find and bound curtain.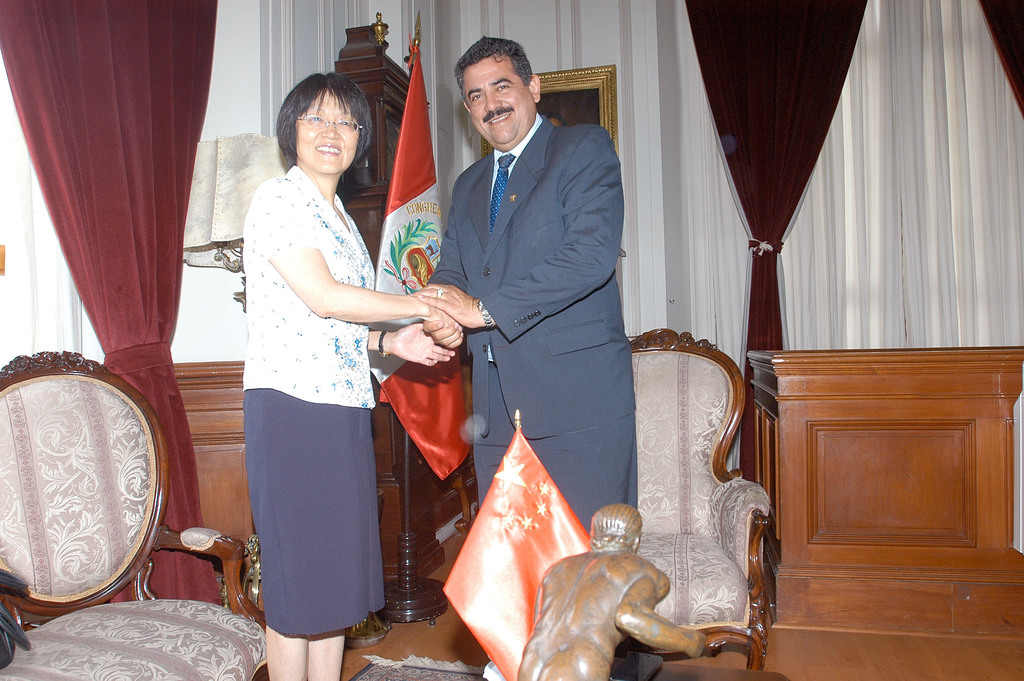
Bound: detection(685, 15, 1021, 454).
